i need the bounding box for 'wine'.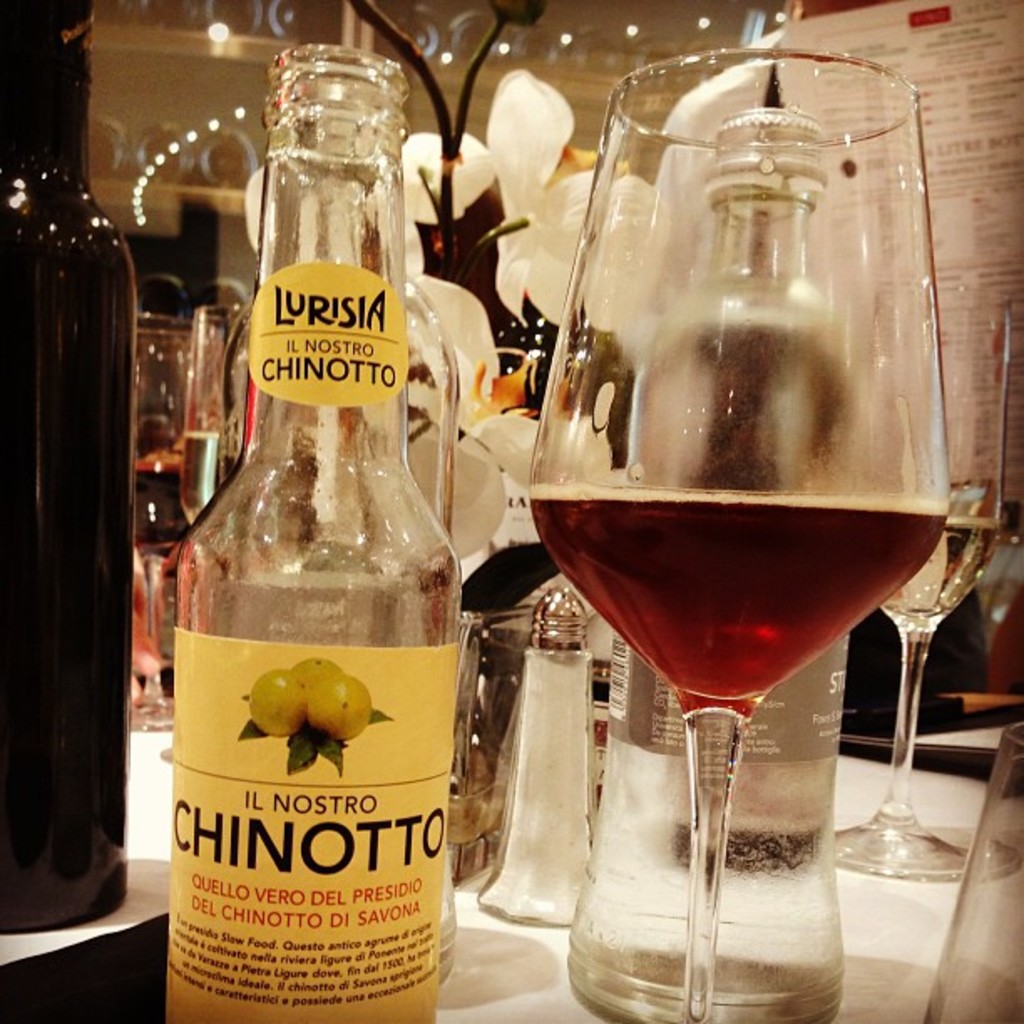
Here it is: (530,487,949,726).
